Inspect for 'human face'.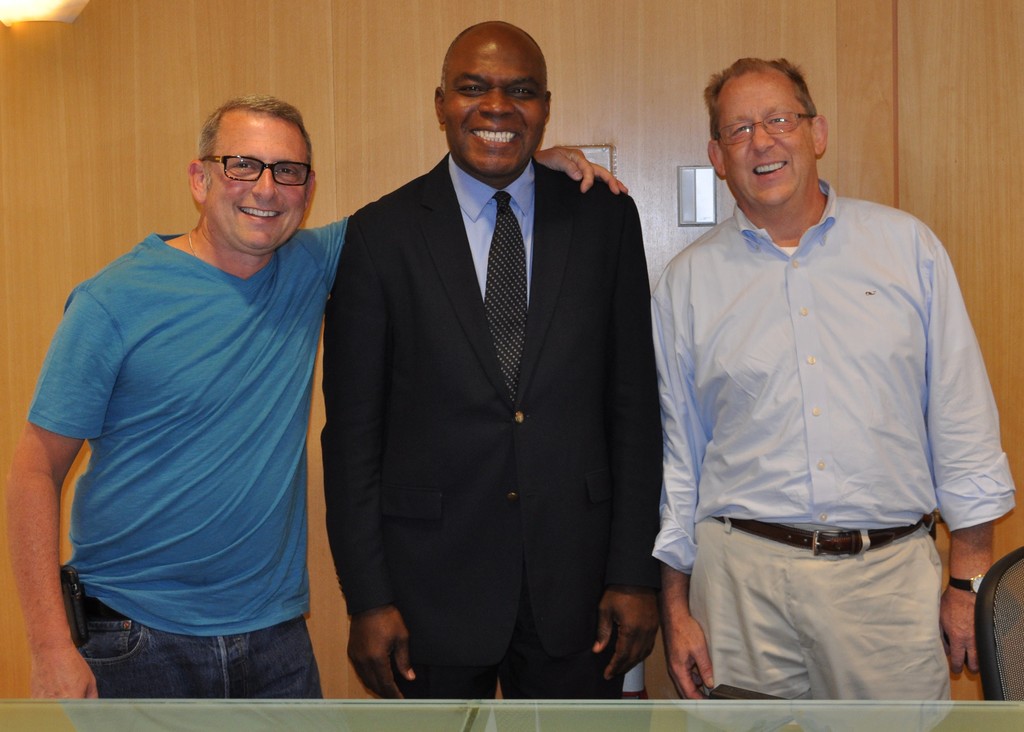
Inspection: region(444, 35, 552, 179).
